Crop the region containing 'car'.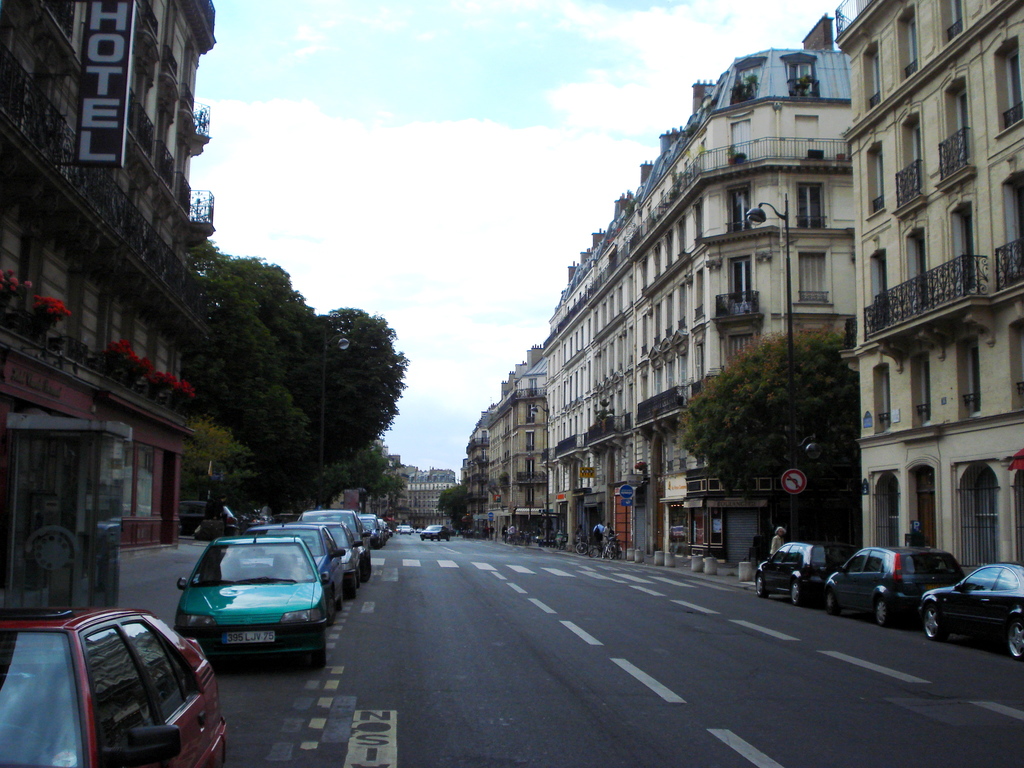
Crop region: [420, 524, 451, 543].
